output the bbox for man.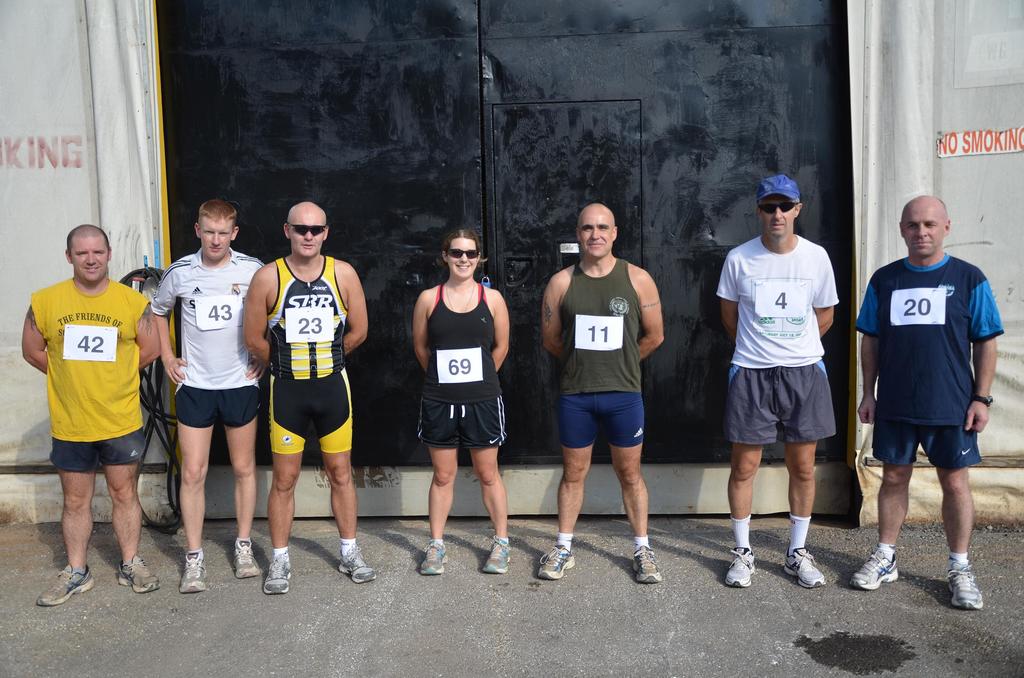
(left=241, top=200, right=376, bottom=593).
